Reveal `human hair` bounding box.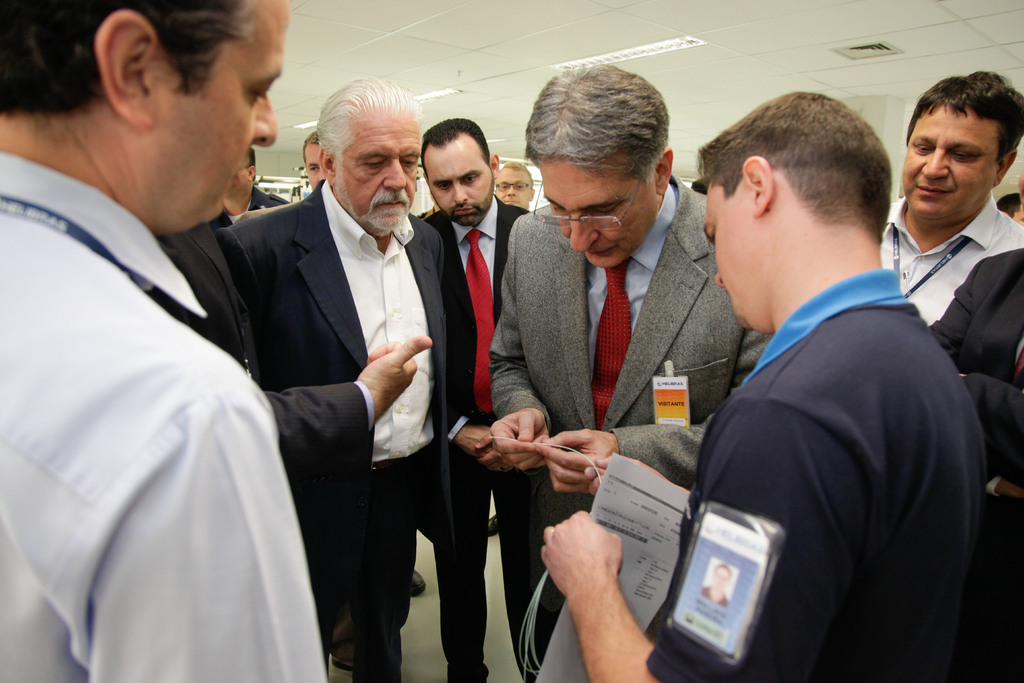
Revealed: locate(0, 0, 255, 112).
